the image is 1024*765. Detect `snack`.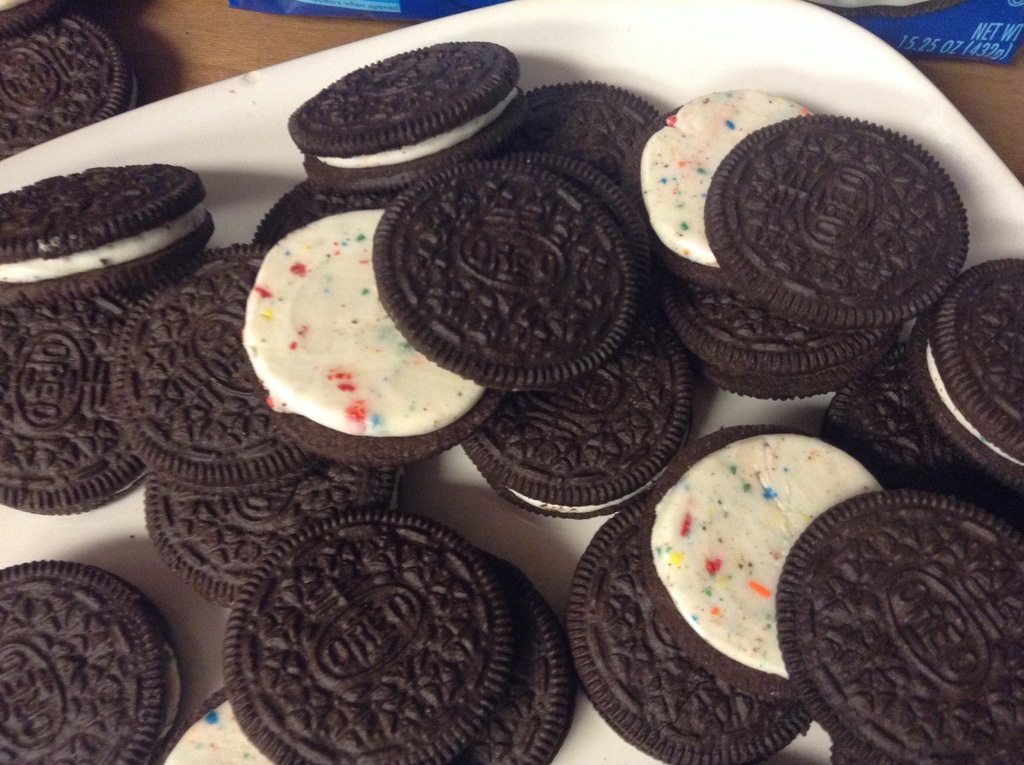
Detection: (left=1, top=8, right=142, bottom=157).
